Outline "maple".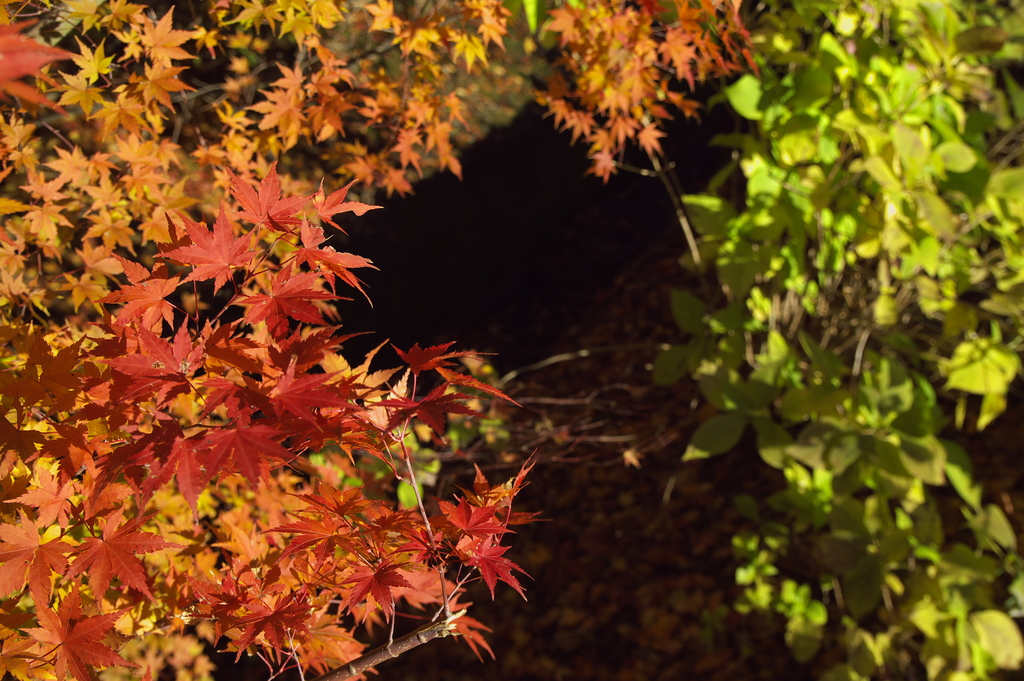
Outline: region(153, 207, 261, 295).
